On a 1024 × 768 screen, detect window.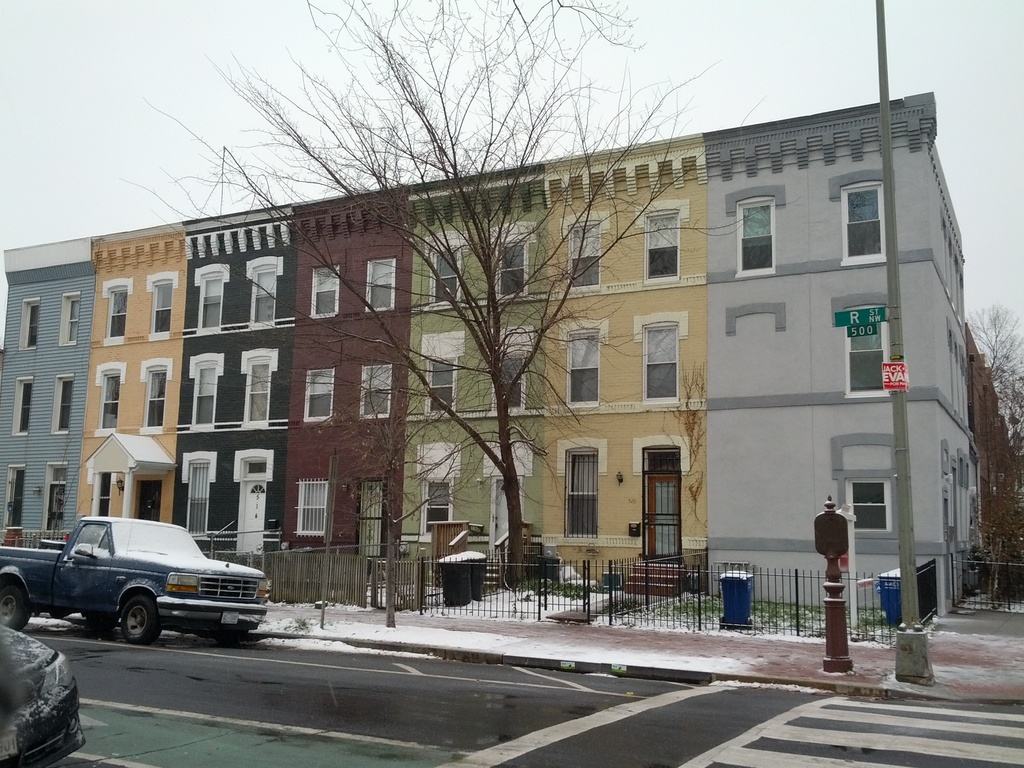
185:456:205:533.
